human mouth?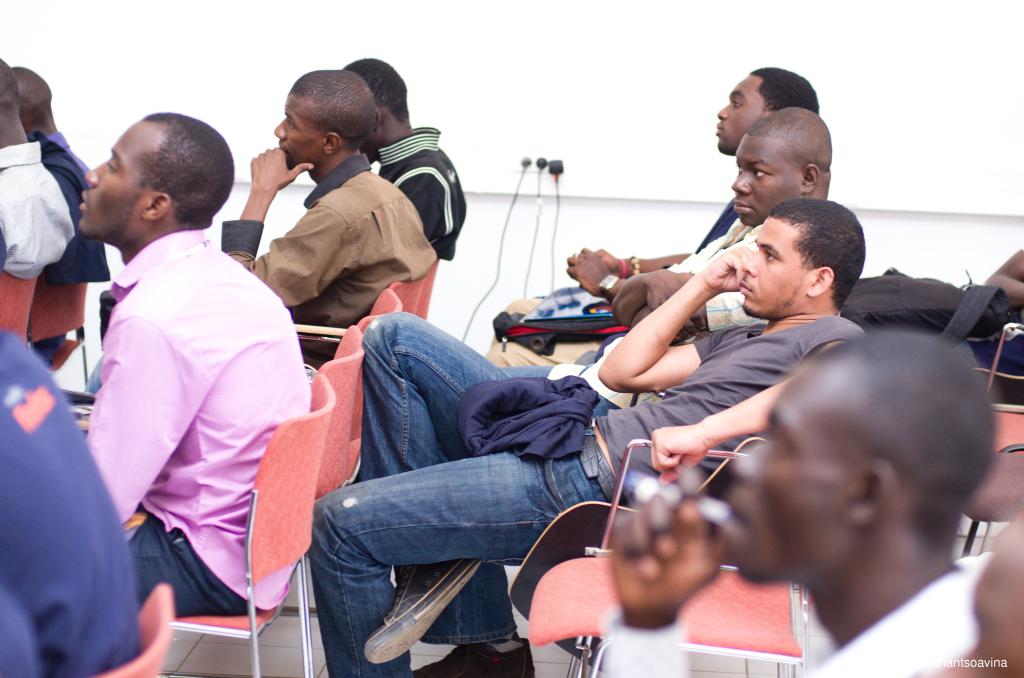
x1=279, y1=139, x2=290, y2=156
